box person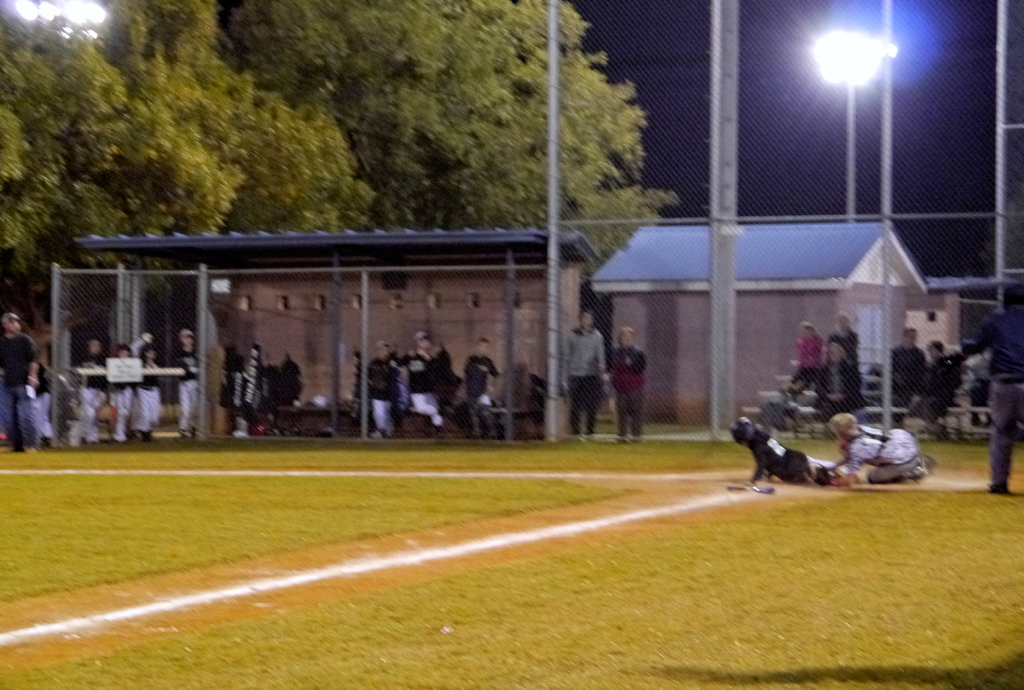
<region>106, 341, 135, 442</region>
